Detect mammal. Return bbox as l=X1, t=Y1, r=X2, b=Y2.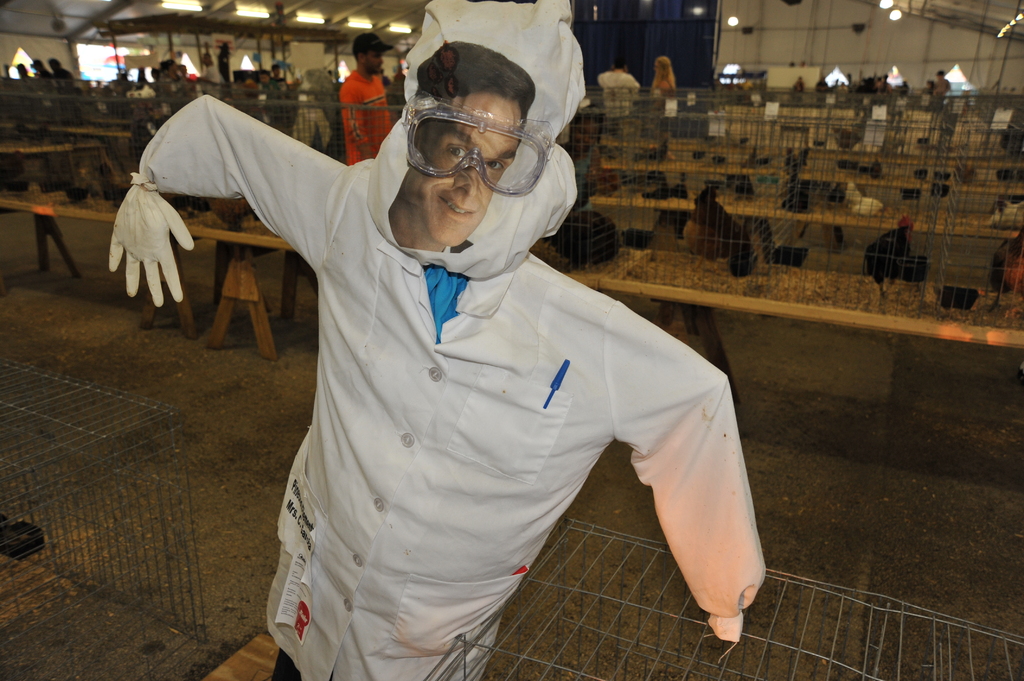
l=874, t=70, r=891, b=92.
